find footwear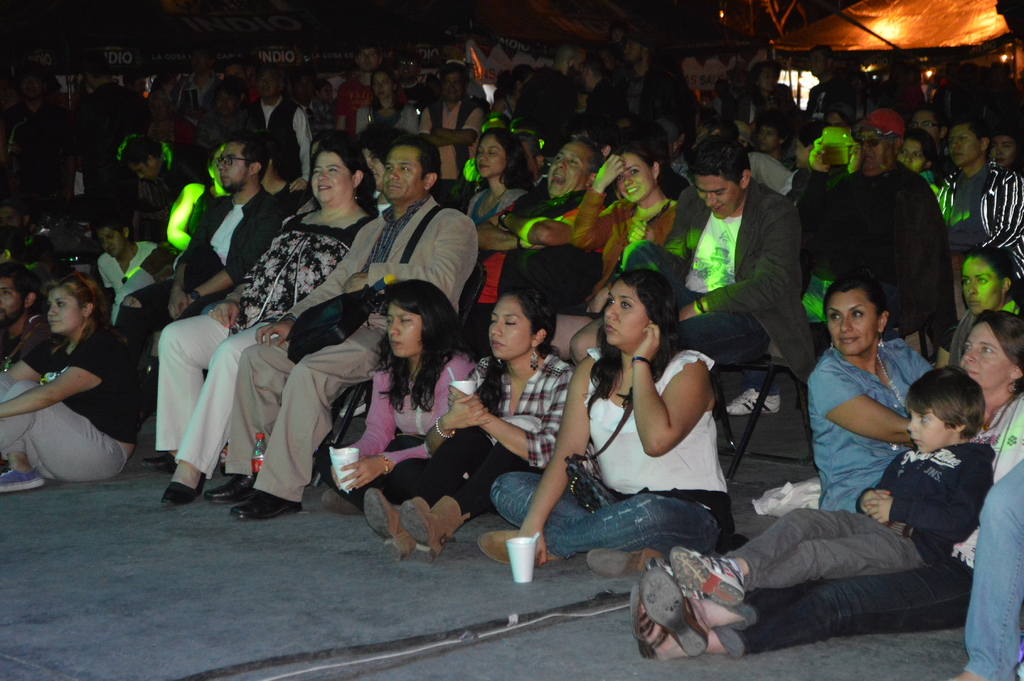
0 462 42 492
